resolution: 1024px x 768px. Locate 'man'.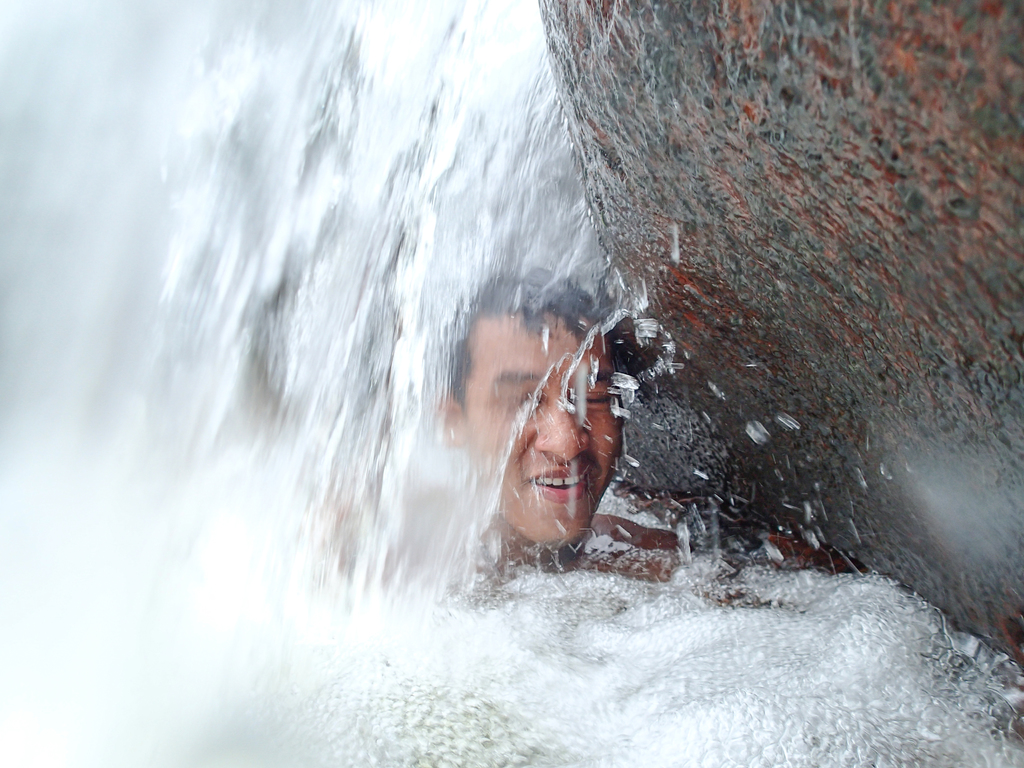
{"x1": 428, "y1": 268, "x2": 845, "y2": 586}.
